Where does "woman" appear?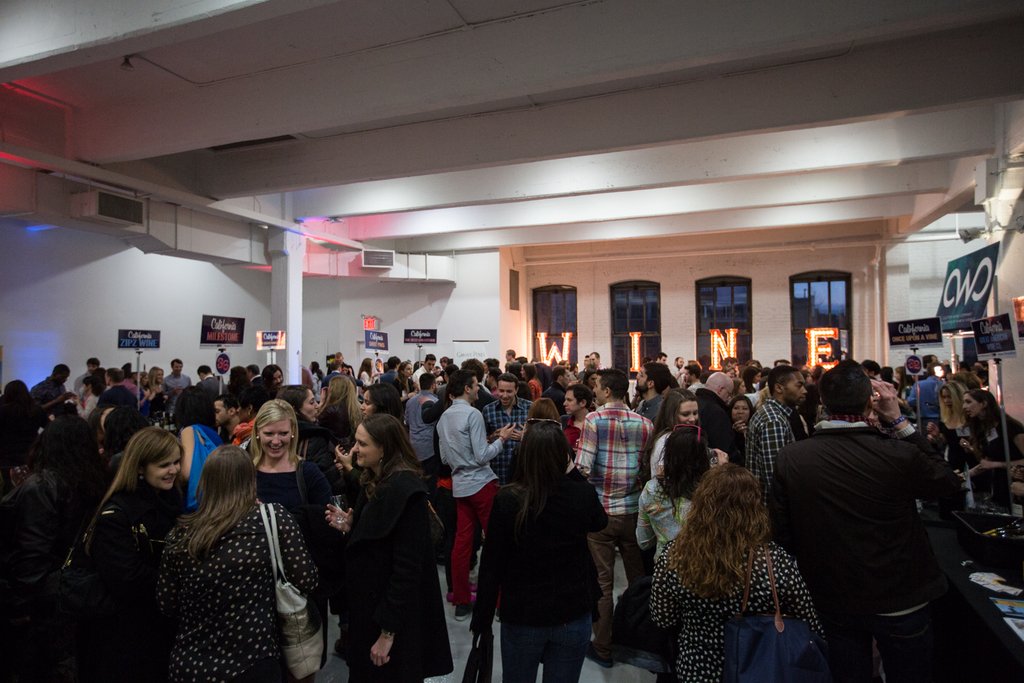
Appears at (left=924, top=382, right=965, bottom=499).
